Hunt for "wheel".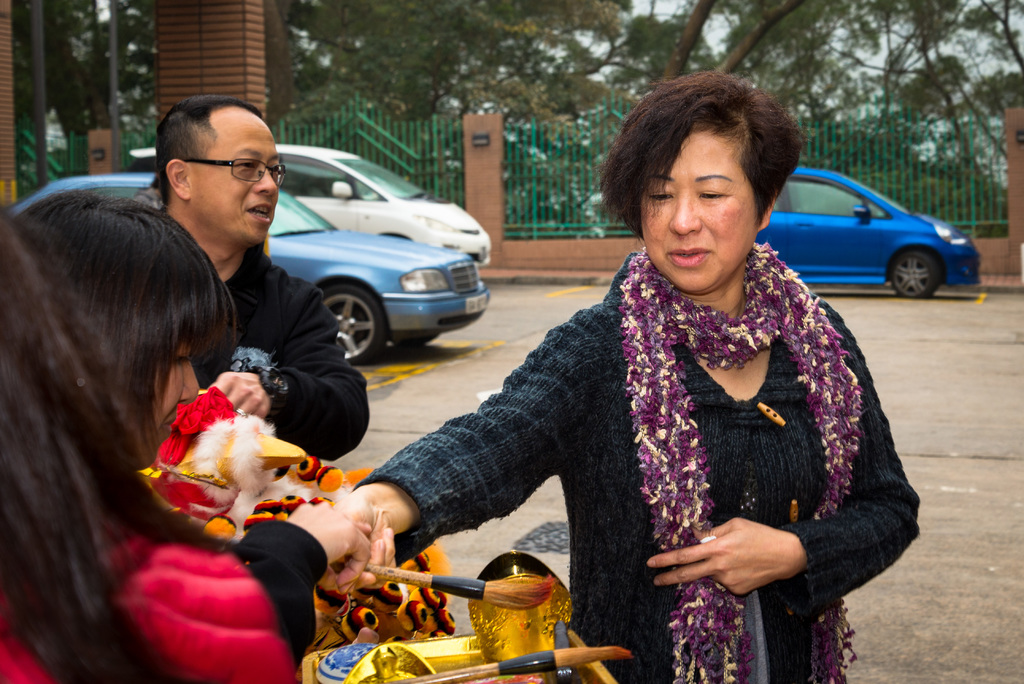
Hunted down at (894, 252, 938, 300).
